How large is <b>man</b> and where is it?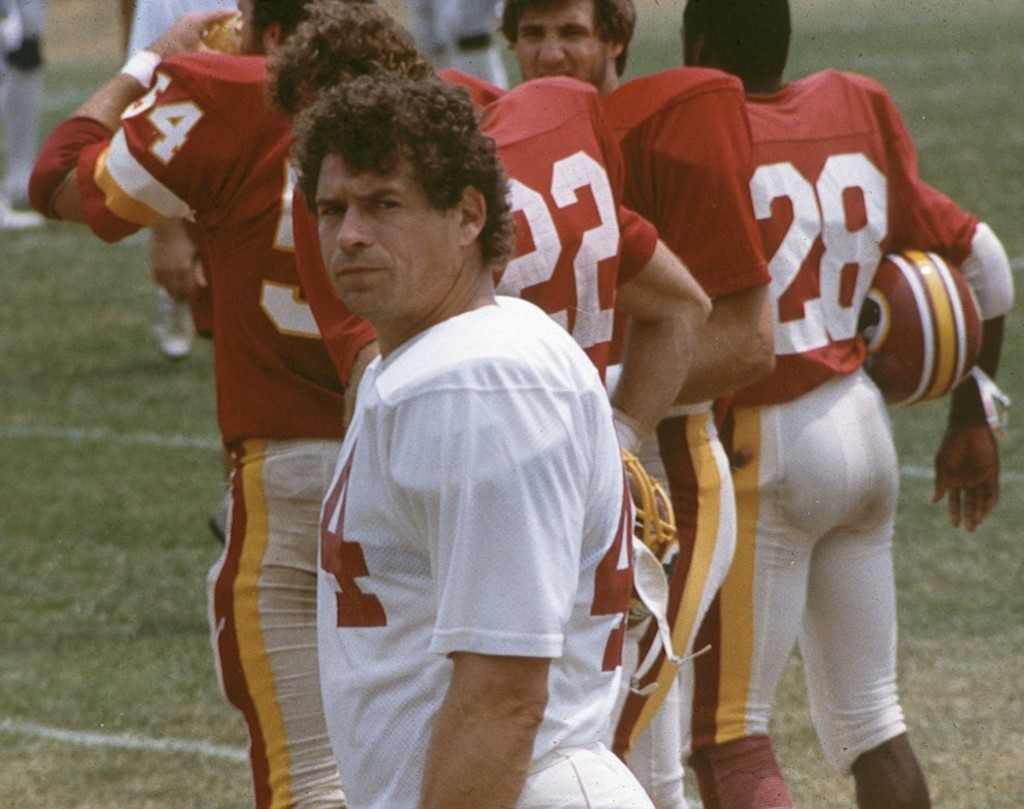
Bounding box: rect(416, 0, 500, 94).
